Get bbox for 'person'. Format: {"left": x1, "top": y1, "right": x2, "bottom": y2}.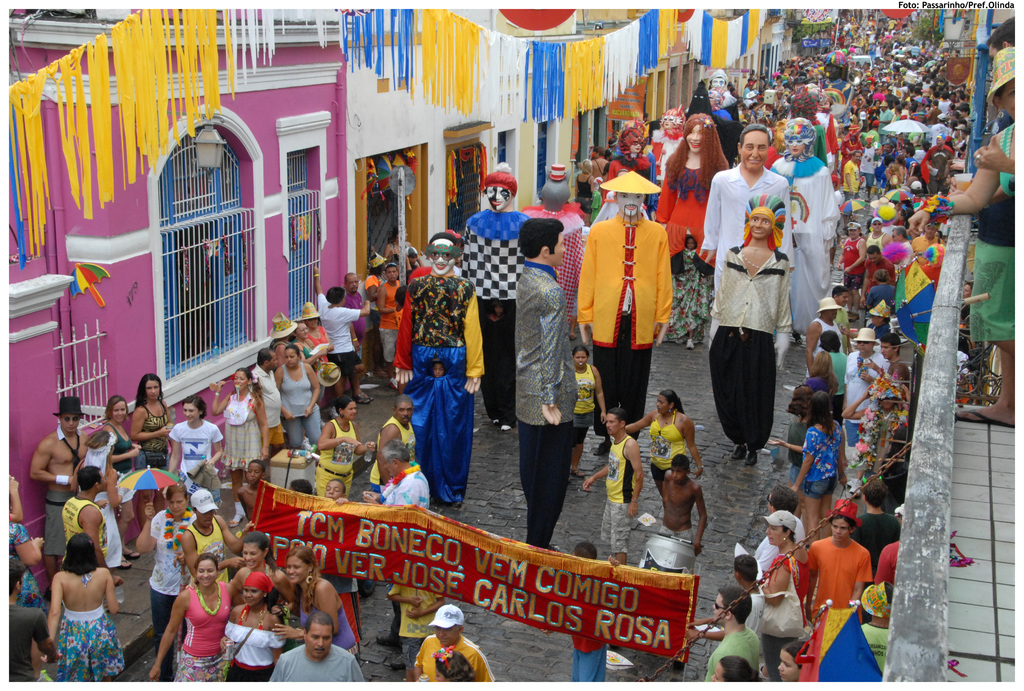
{"left": 806, "top": 297, "right": 845, "bottom": 374}.
